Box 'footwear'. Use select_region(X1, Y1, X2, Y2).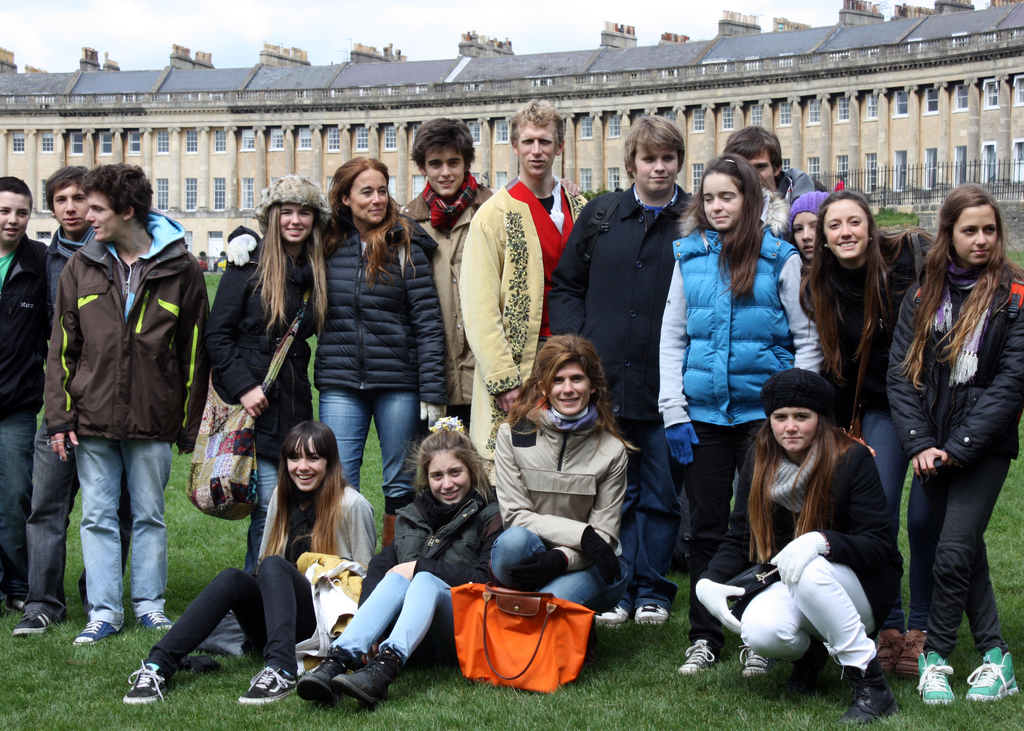
select_region(586, 601, 639, 625).
